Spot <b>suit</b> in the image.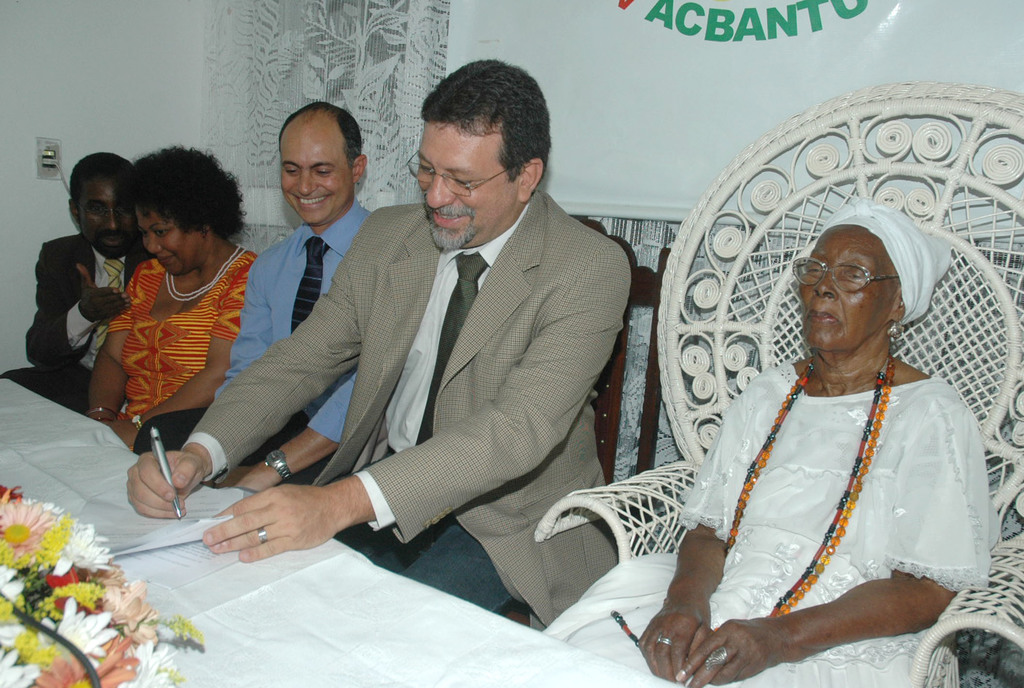
<b>suit</b> found at box(223, 111, 636, 602).
